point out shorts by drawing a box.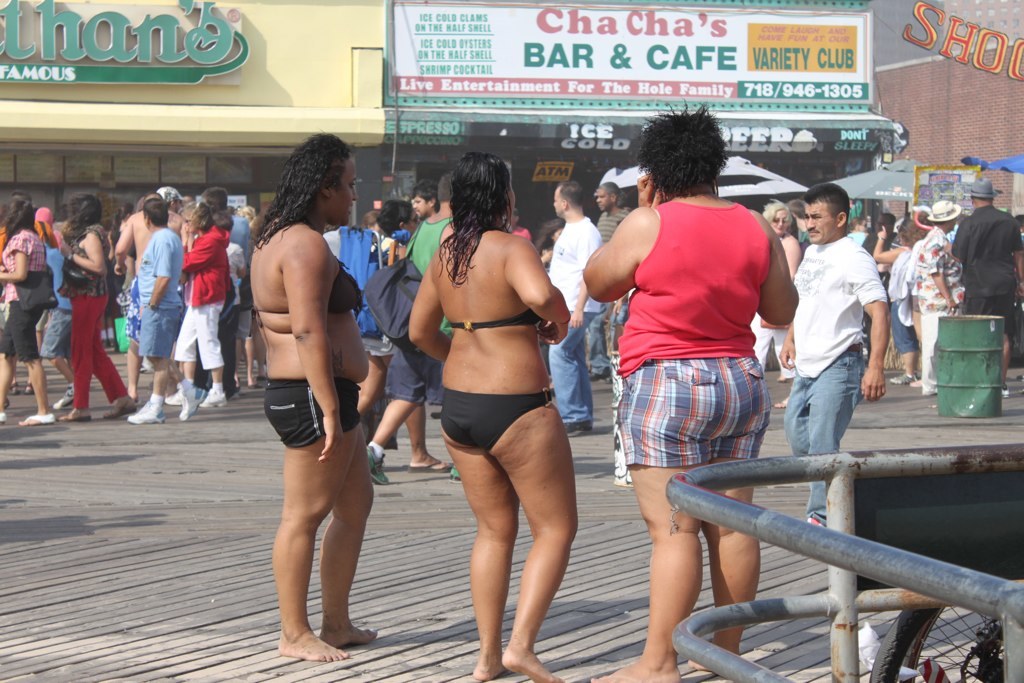
[616, 360, 770, 468].
